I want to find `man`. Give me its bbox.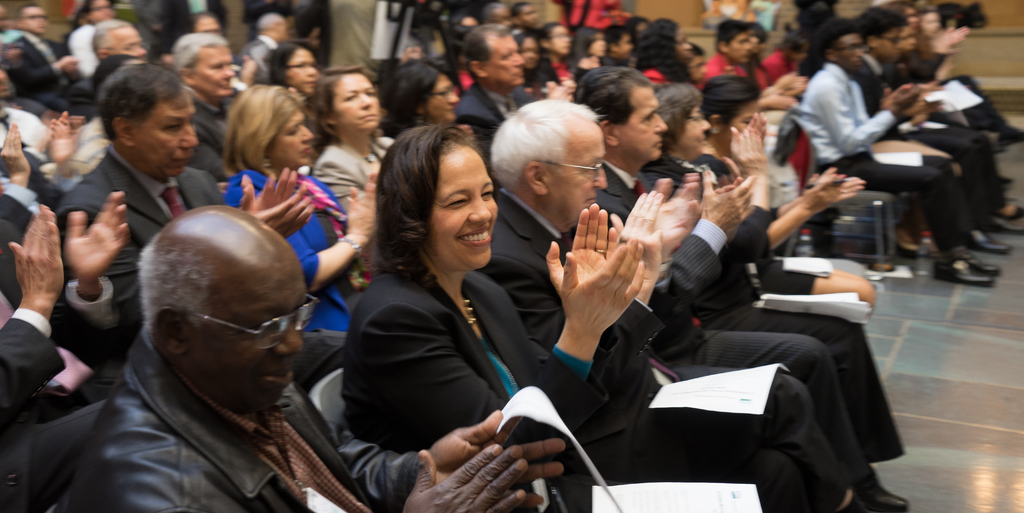
x1=60, y1=59, x2=320, y2=343.
